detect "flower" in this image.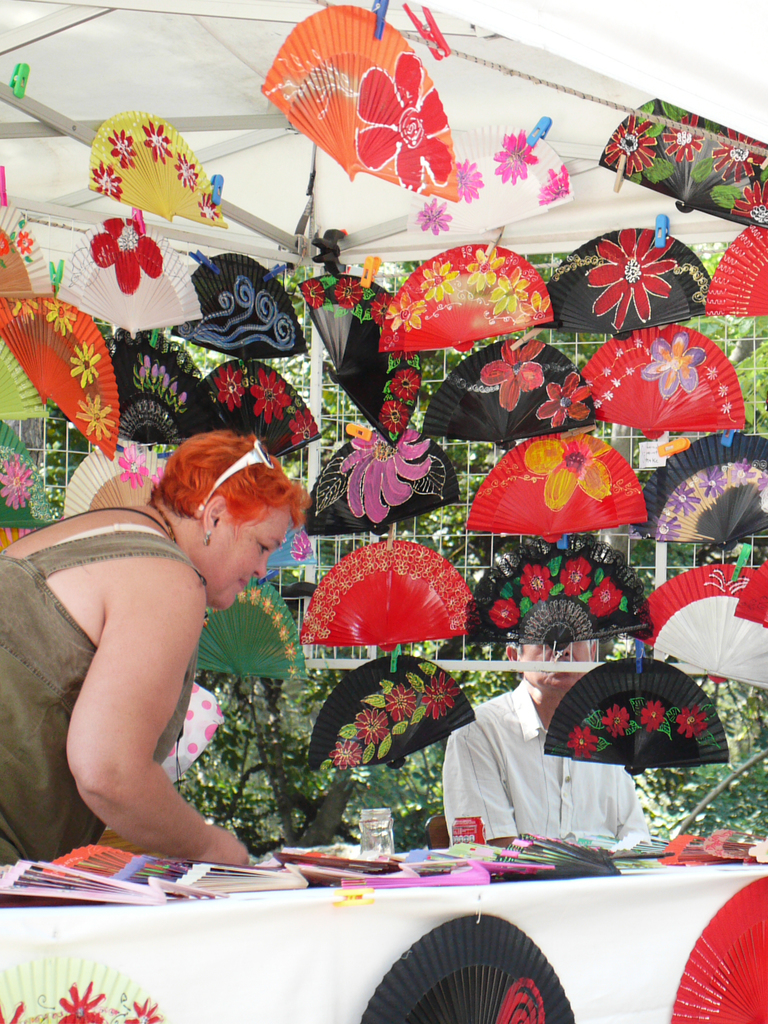
Detection: BBox(571, 725, 599, 760).
